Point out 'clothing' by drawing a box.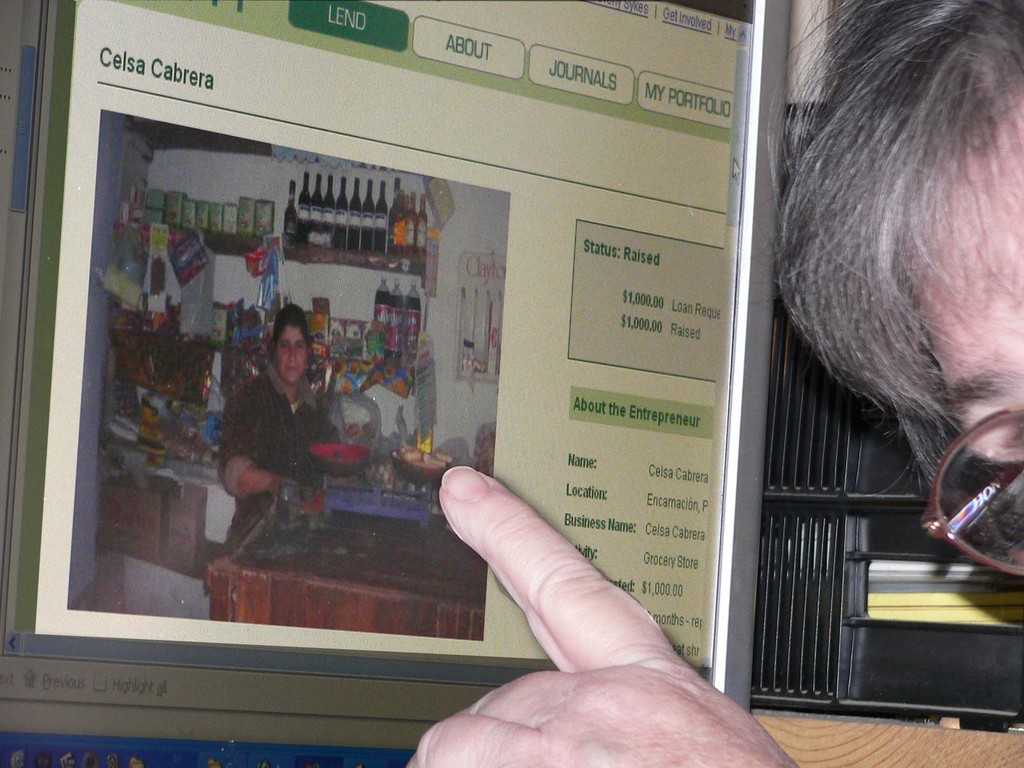
l=223, t=369, r=346, b=557.
